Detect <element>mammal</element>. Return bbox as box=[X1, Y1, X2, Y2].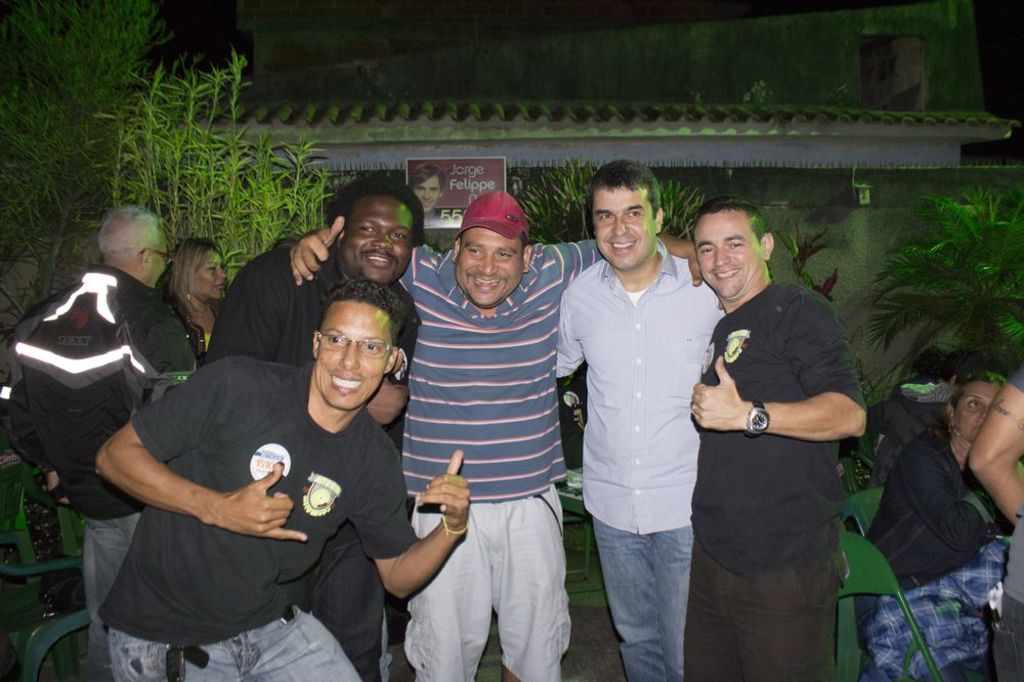
box=[91, 283, 469, 681].
